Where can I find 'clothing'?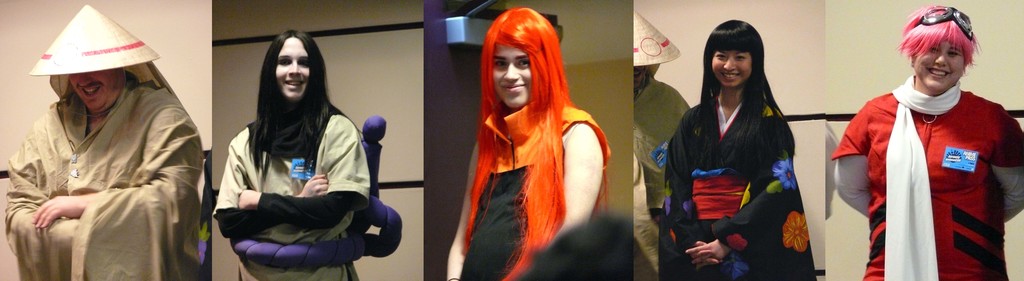
You can find it at [left=216, top=111, right=373, bottom=277].
